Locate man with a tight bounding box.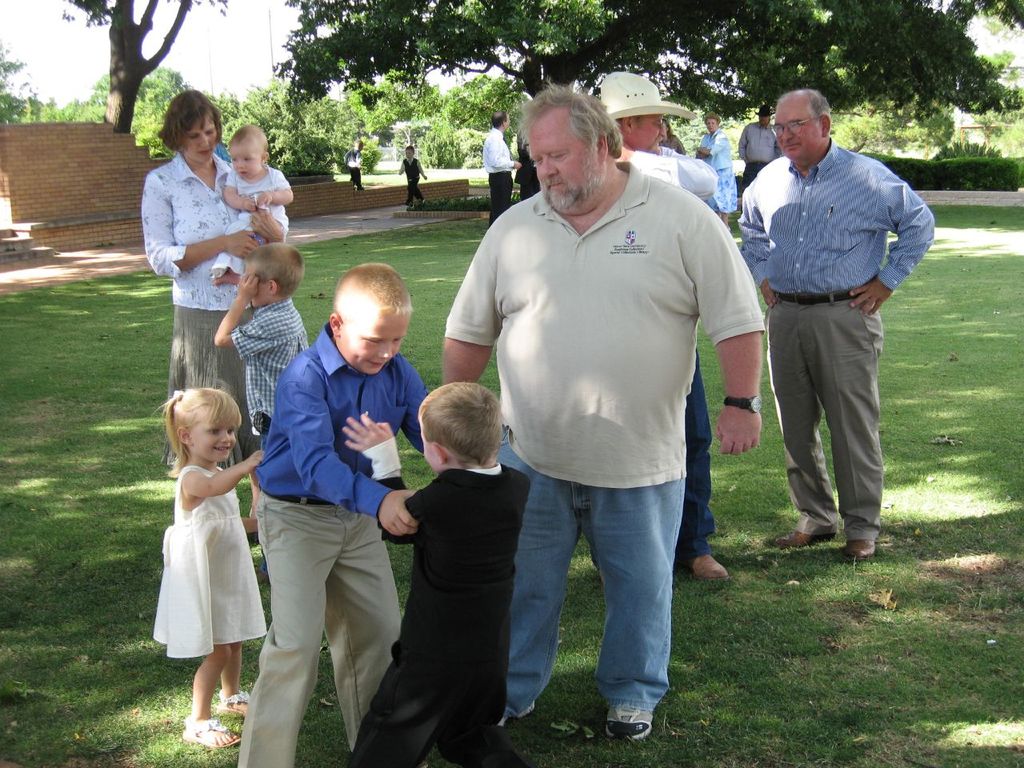
x1=737 y1=103 x2=778 y2=187.
